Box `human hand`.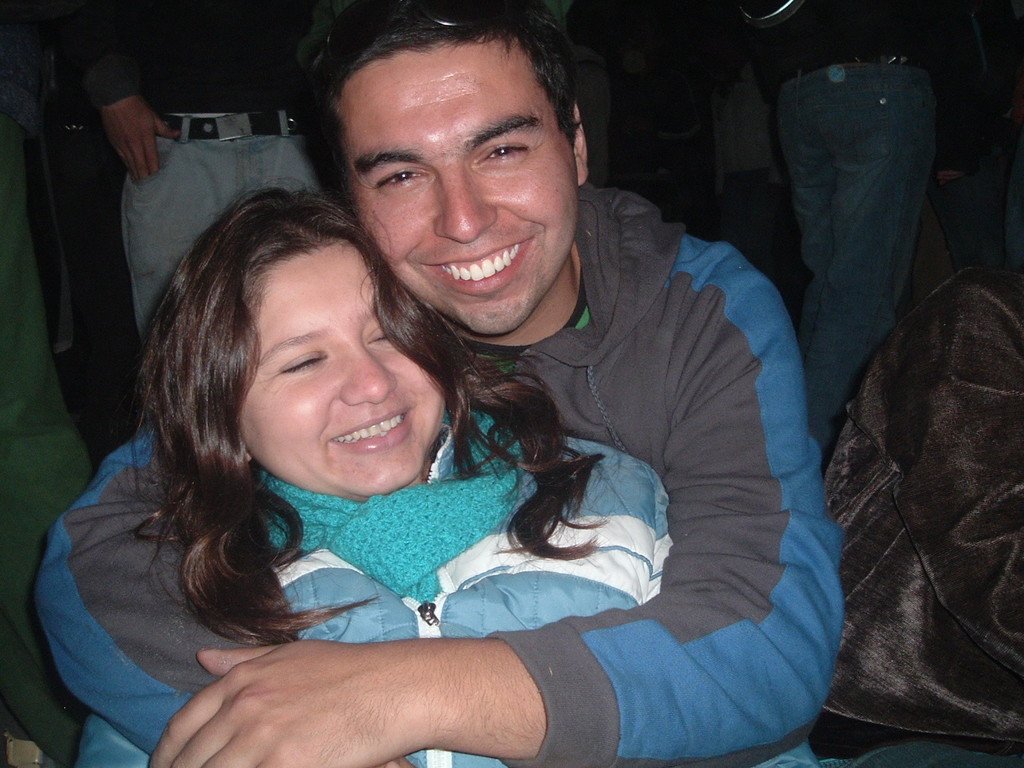
102/96/184/186.
